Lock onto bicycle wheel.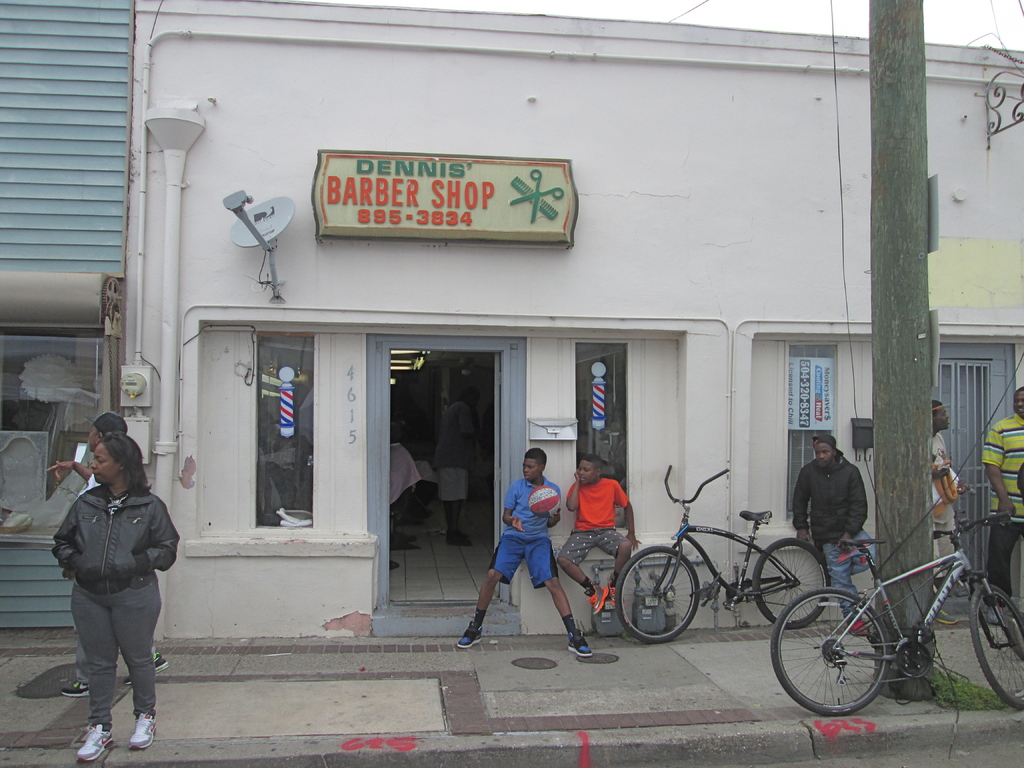
Locked: (969,580,1023,712).
